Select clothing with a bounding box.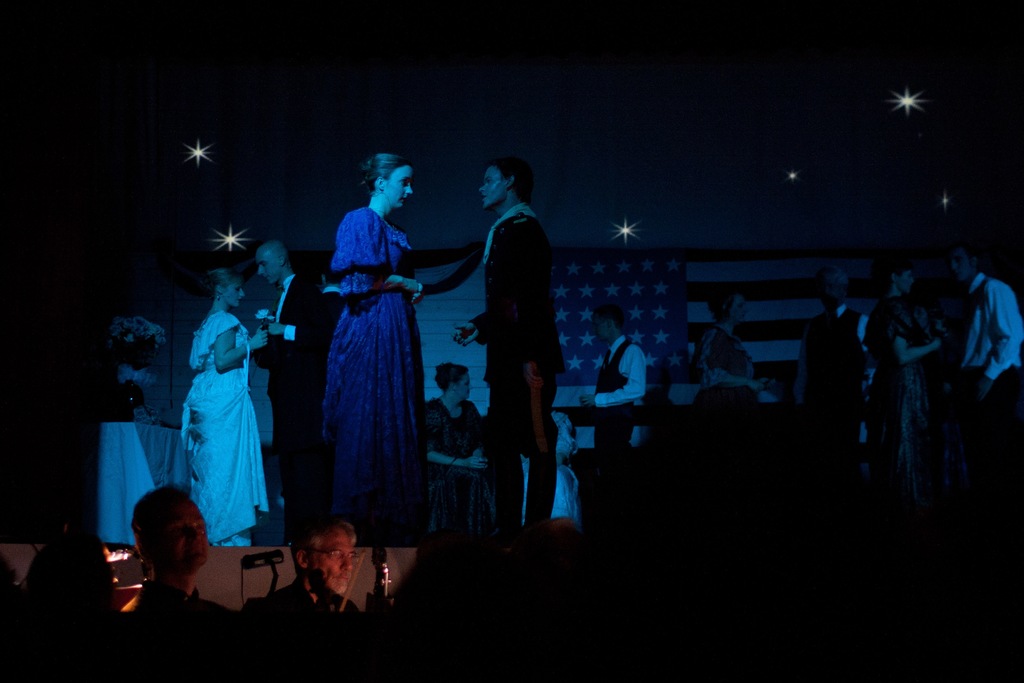
left=178, top=309, right=269, bottom=543.
